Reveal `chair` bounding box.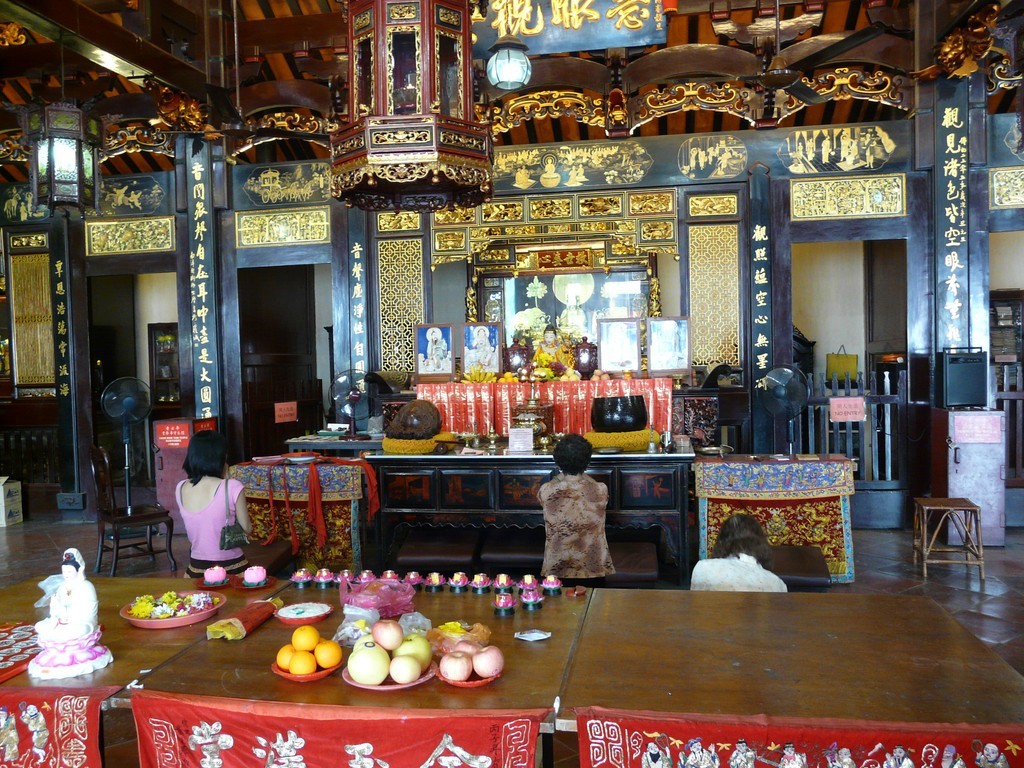
Revealed: (913,494,985,581).
